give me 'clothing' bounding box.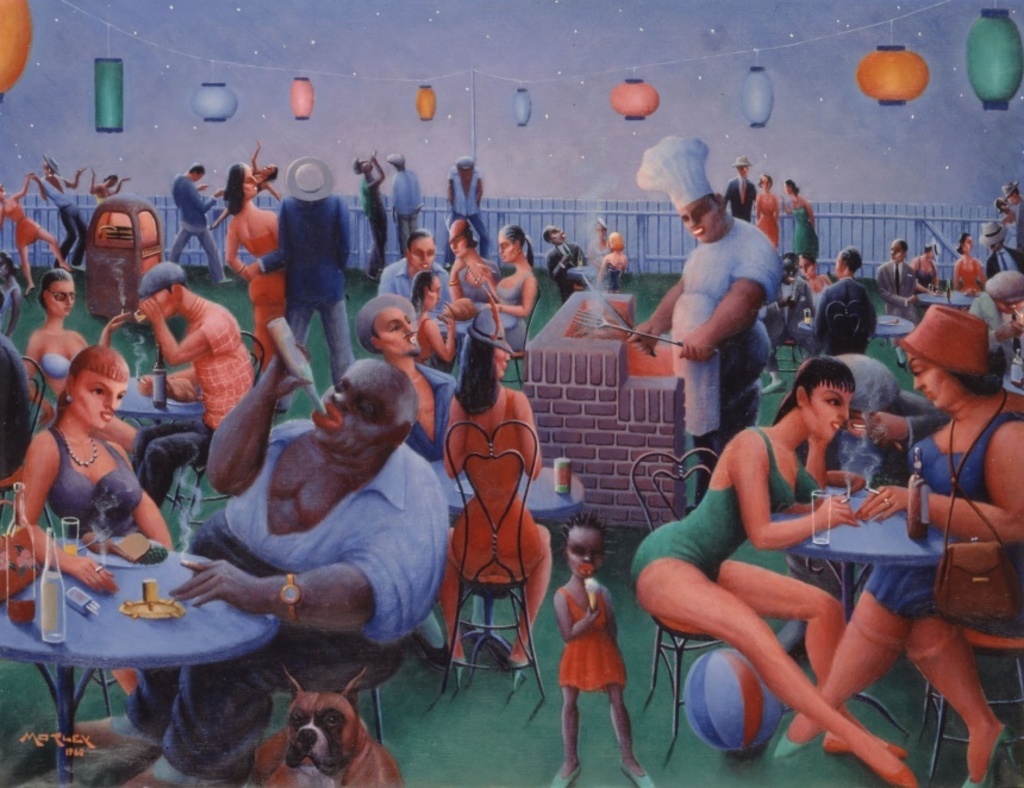
bbox(756, 198, 780, 245).
